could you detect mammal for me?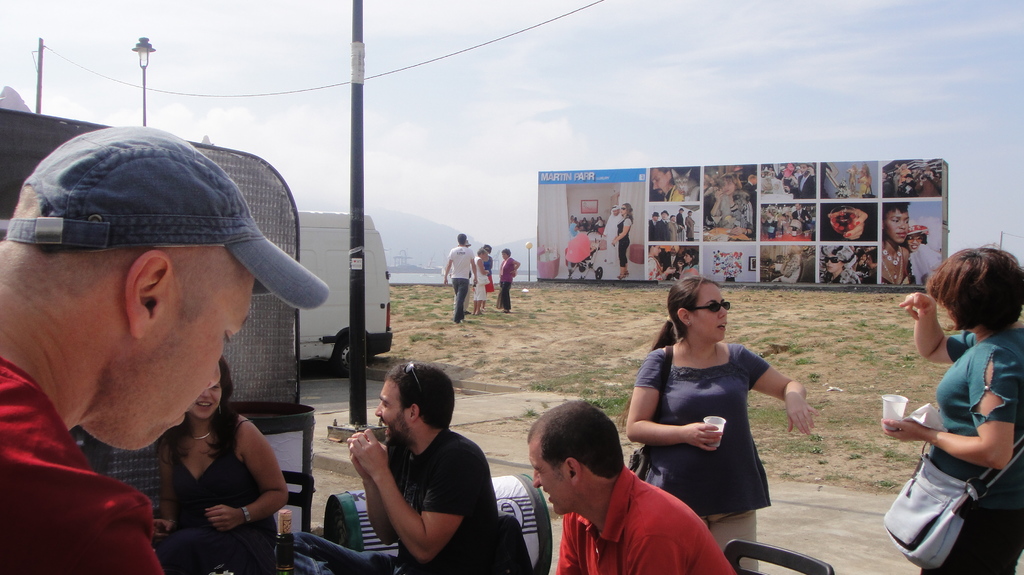
Detection result: <box>742,171,757,202</box>.
